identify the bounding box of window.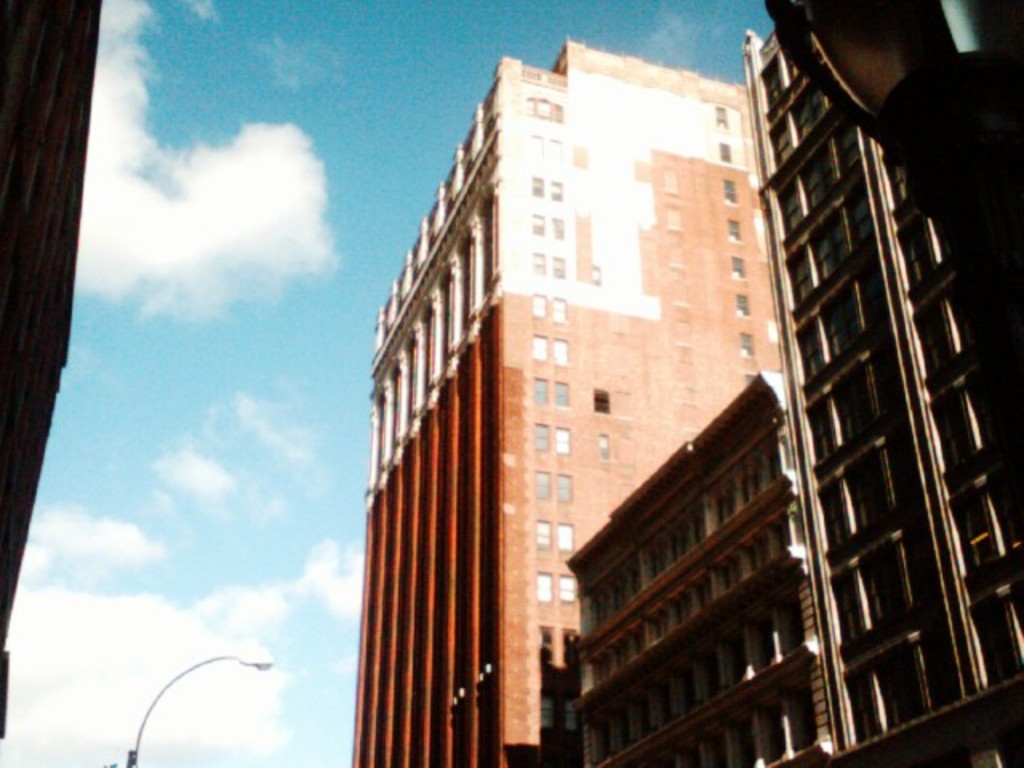
region(758, 456, 776, 474).
